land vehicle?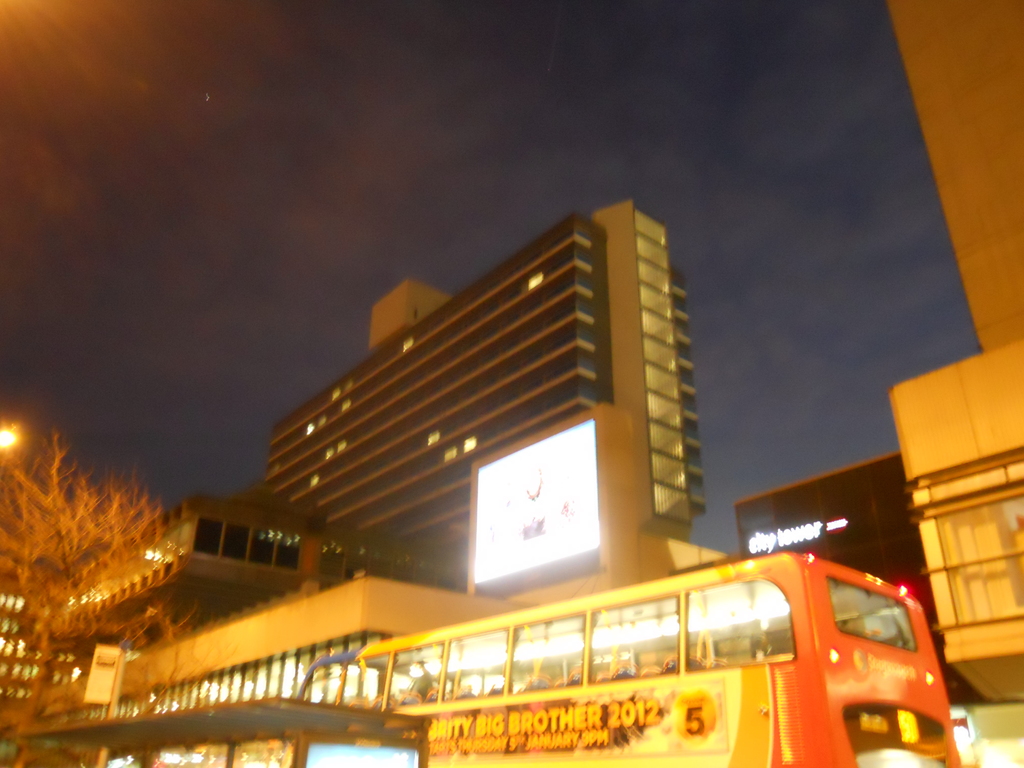
l=17, t=705, r=429, b=767
